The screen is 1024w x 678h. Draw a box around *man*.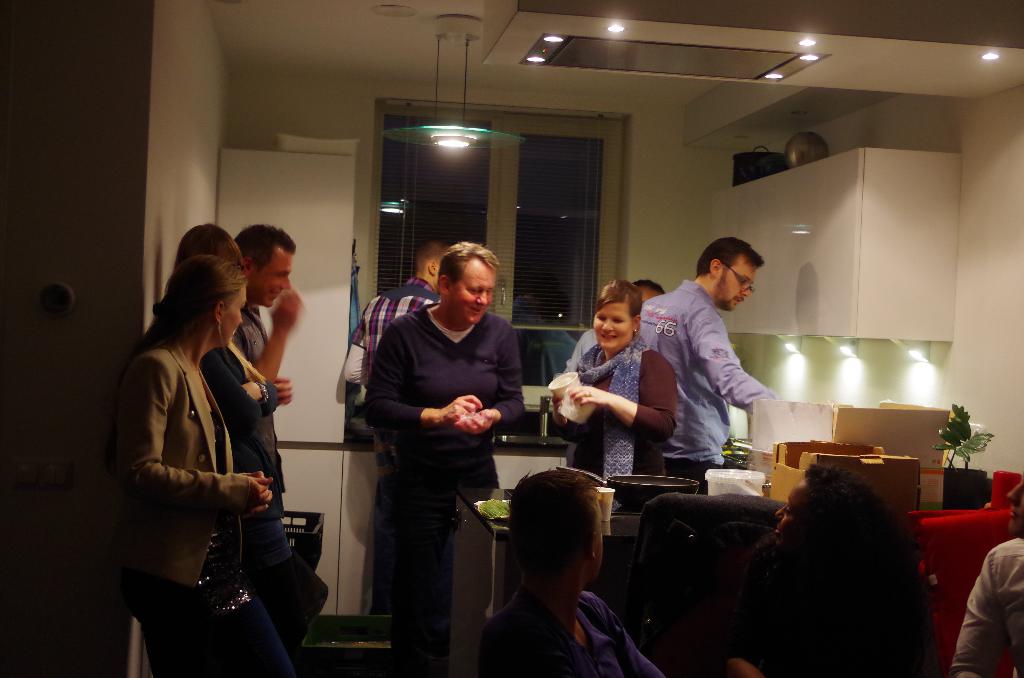
(x1=554, y1=280, x2=664, y2=469).
